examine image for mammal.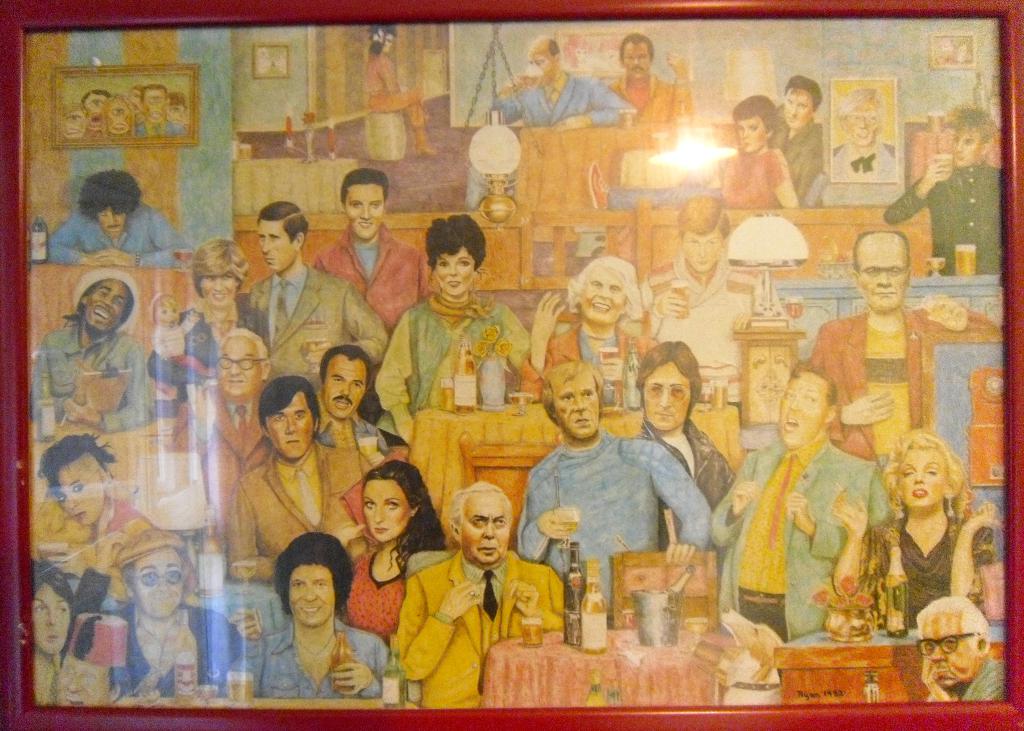
Examination result: 516 358 715 617.
